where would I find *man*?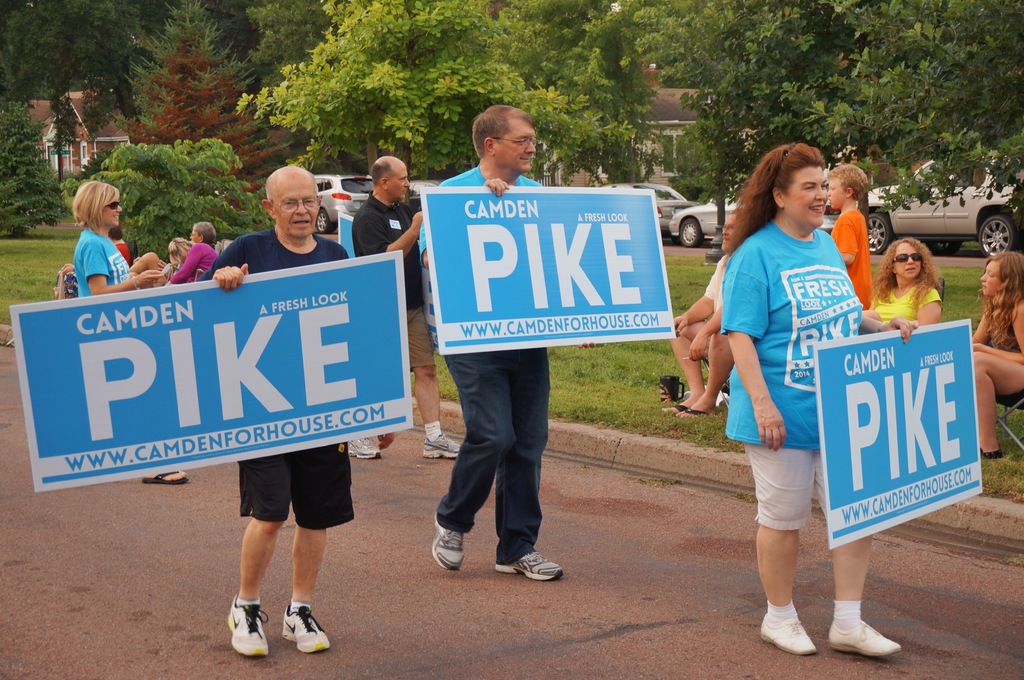
At 665,206,746,417.
